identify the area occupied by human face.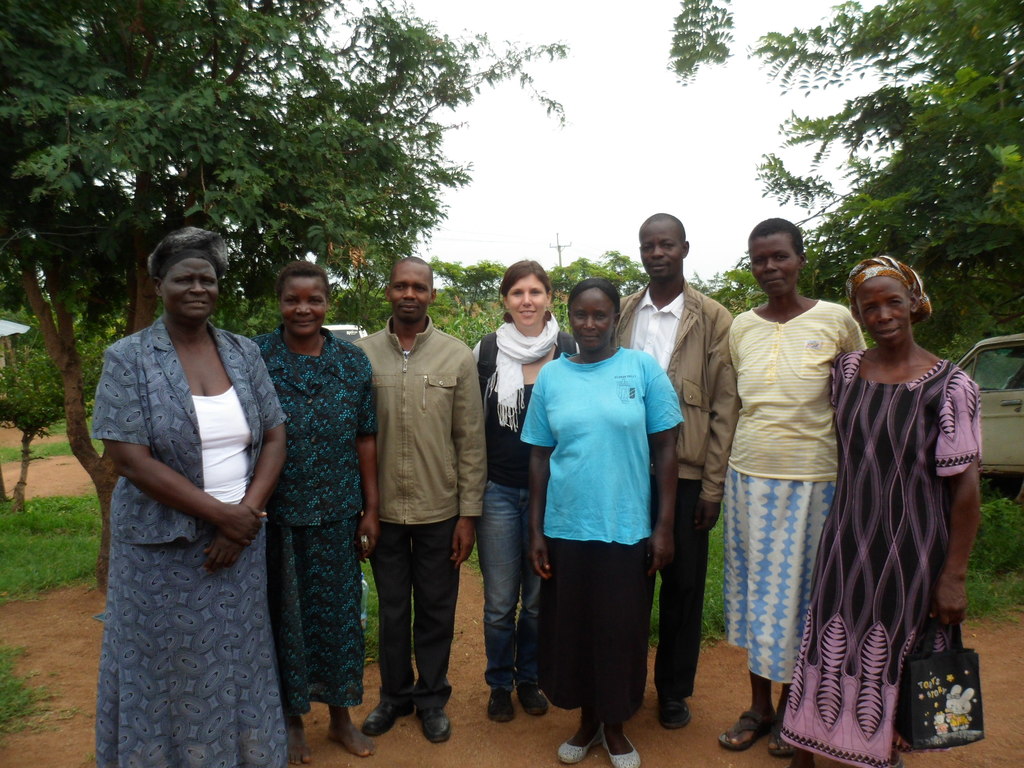
Area: locate(858, 280, 911, 335).
